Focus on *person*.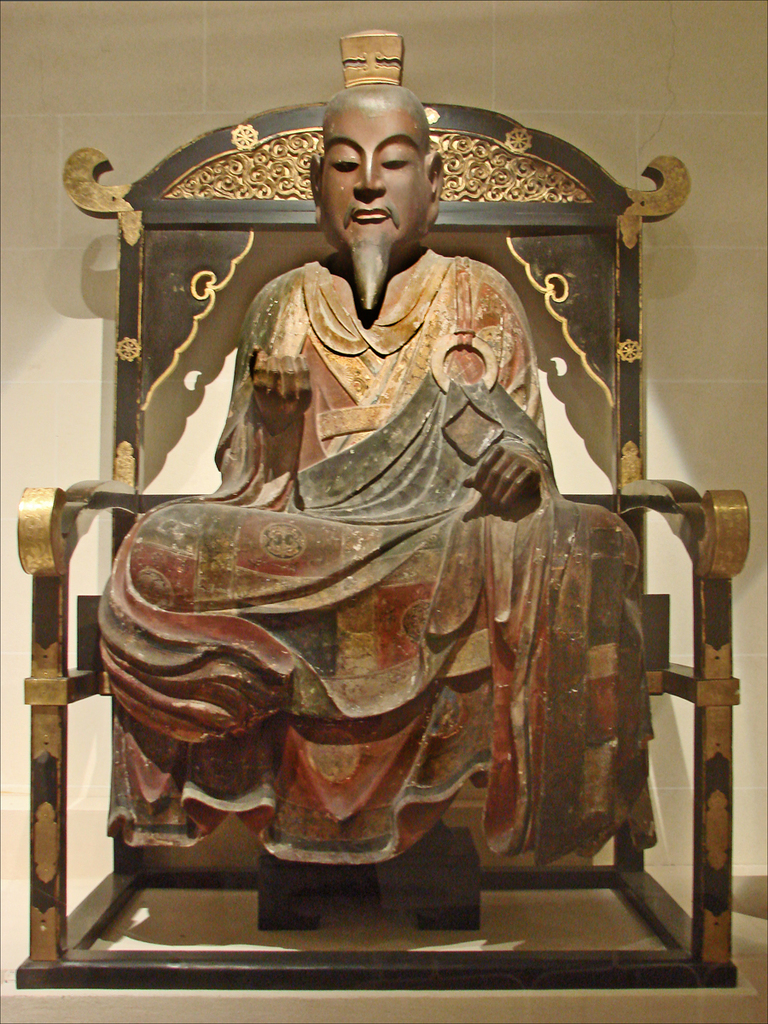
Focused at 137:154:689:943.
